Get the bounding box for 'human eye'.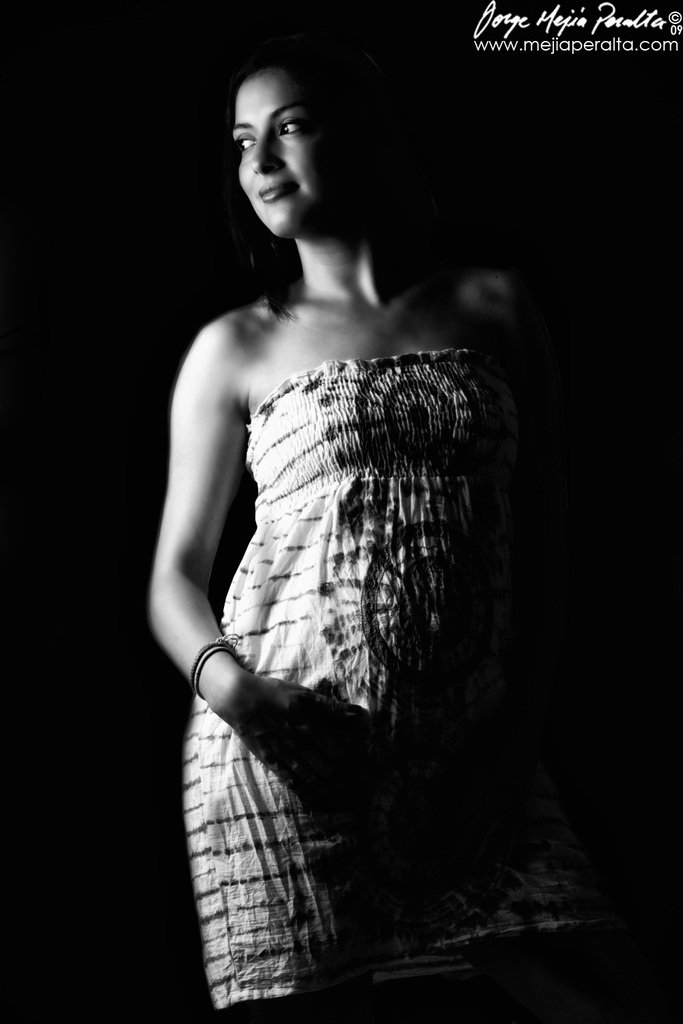
BBox(234, 137, 258, 154).
